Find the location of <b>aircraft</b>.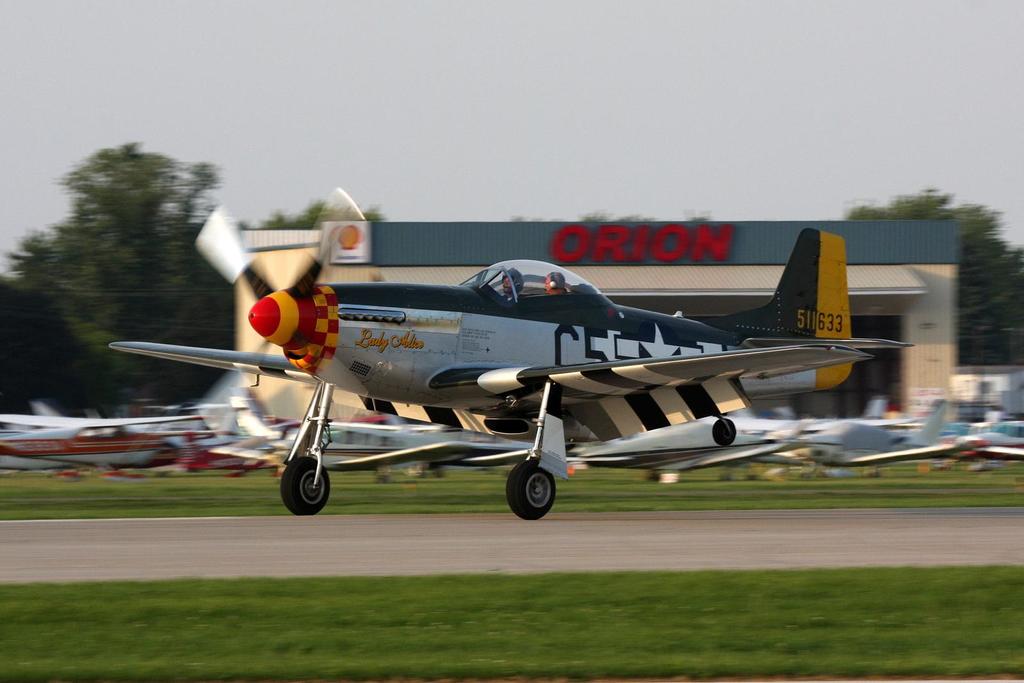
Location: (left=583, top=395, right=929, bottom=478).
